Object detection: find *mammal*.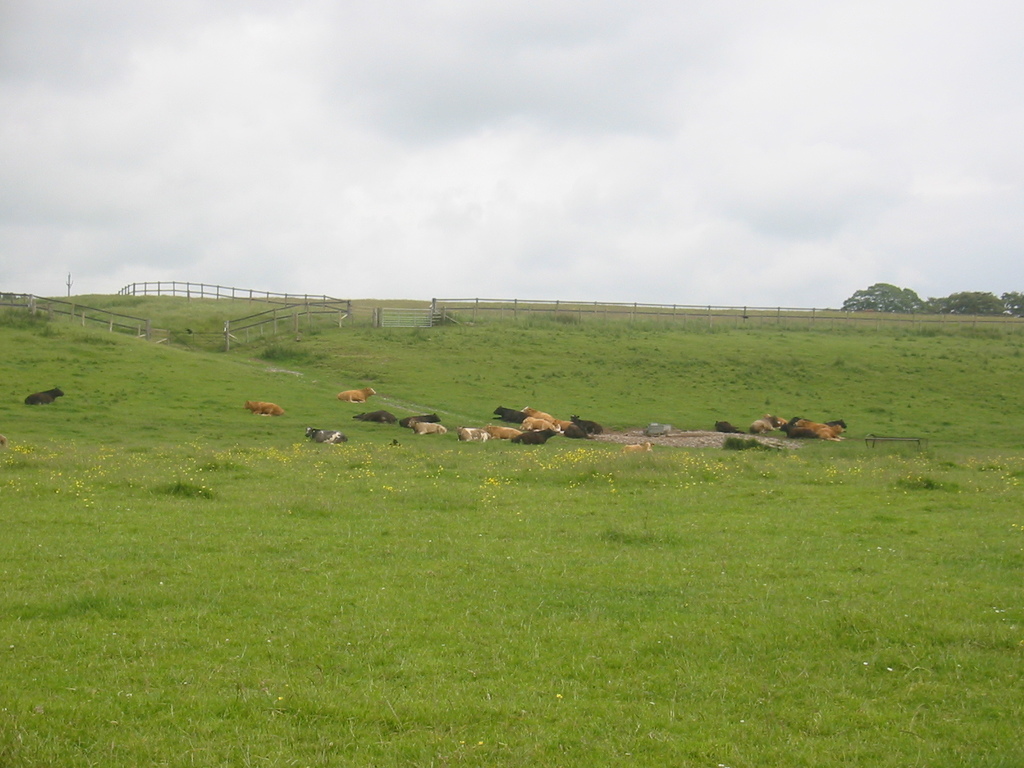
bbox(571, 412, 607, 436).
